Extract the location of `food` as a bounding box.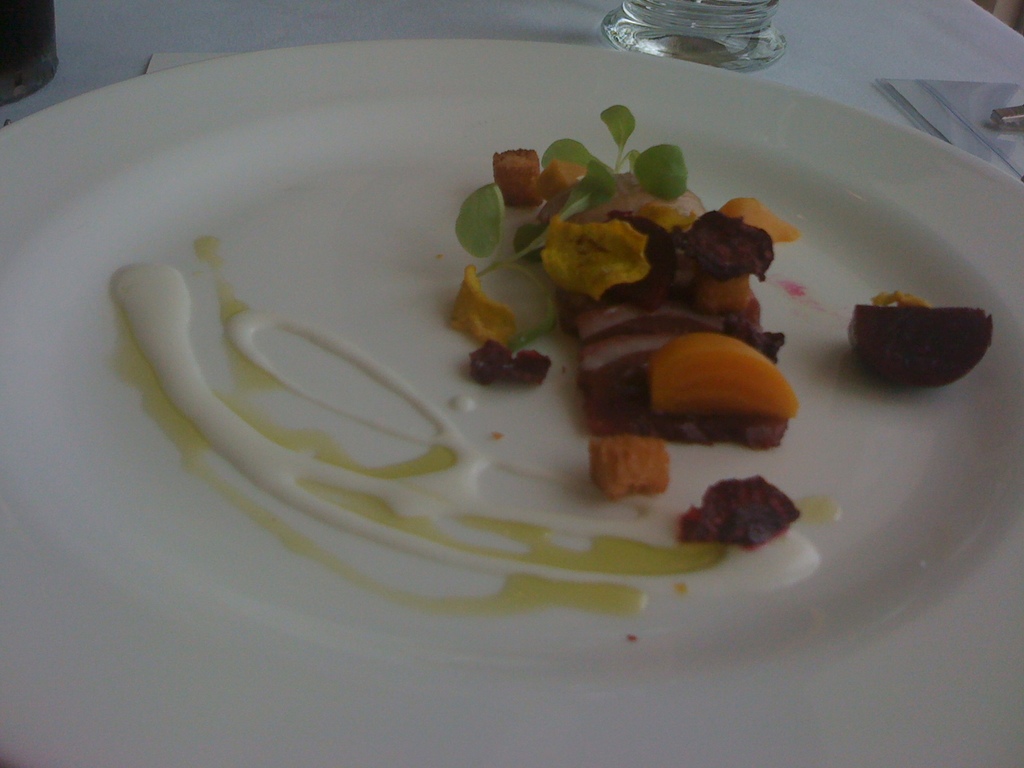
pyautogui.locateOnScreen(694, 474, 804, 563).
